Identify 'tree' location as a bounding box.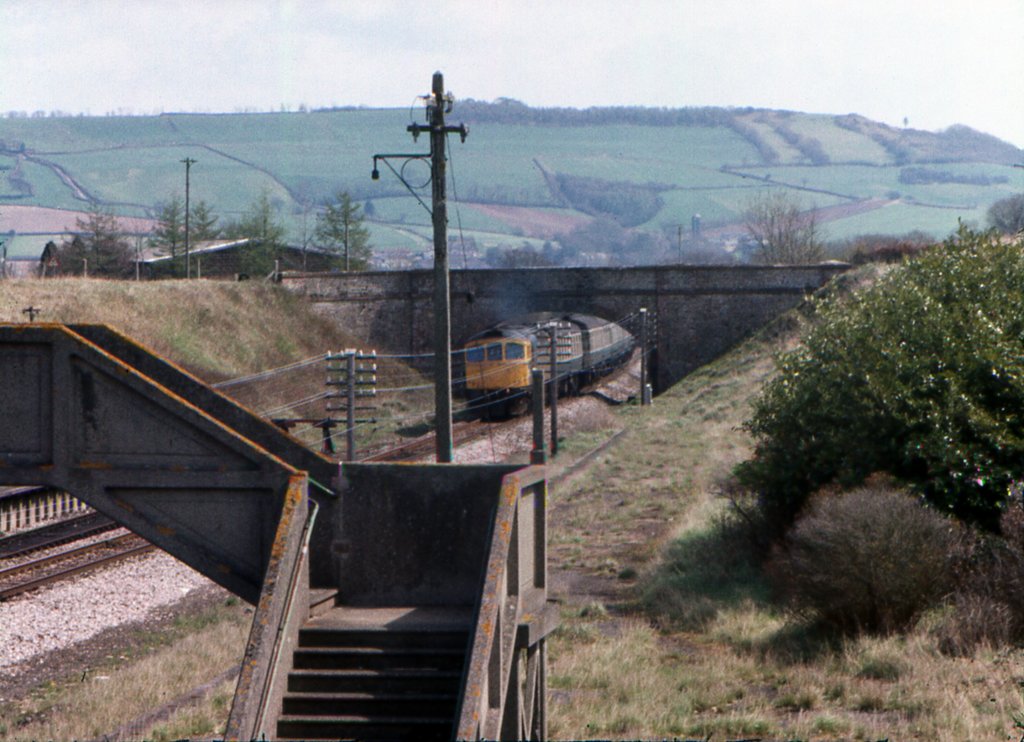
bbox=(54, 194, 138, 275).
